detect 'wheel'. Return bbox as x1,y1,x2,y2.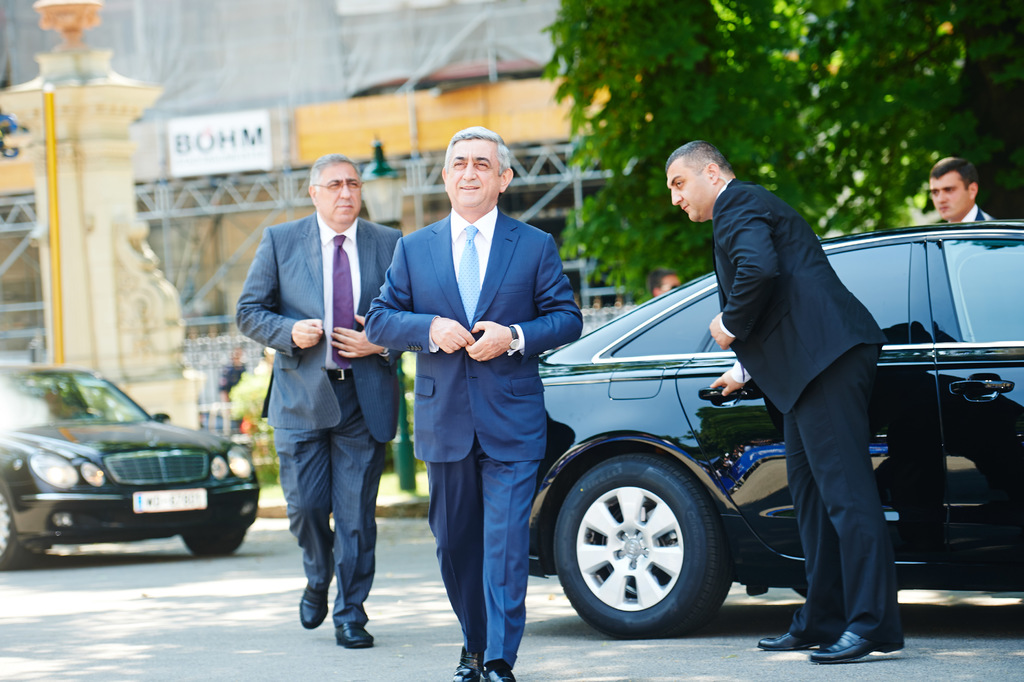
564,460,726,641.
